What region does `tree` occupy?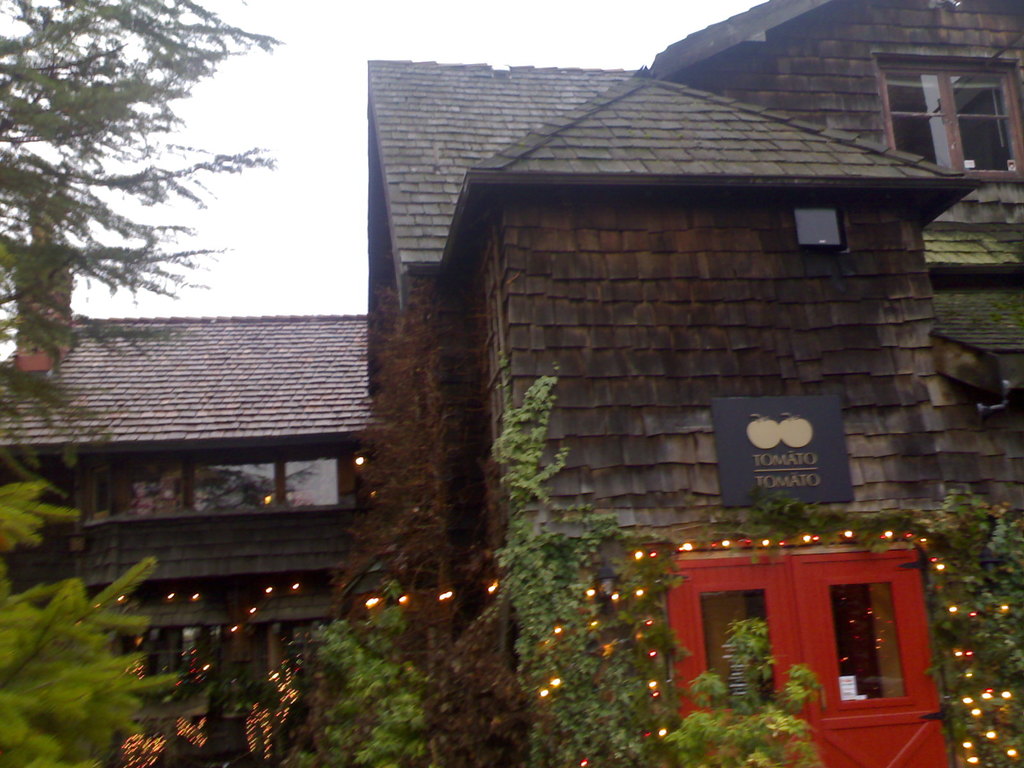
[481,359,682,767].
